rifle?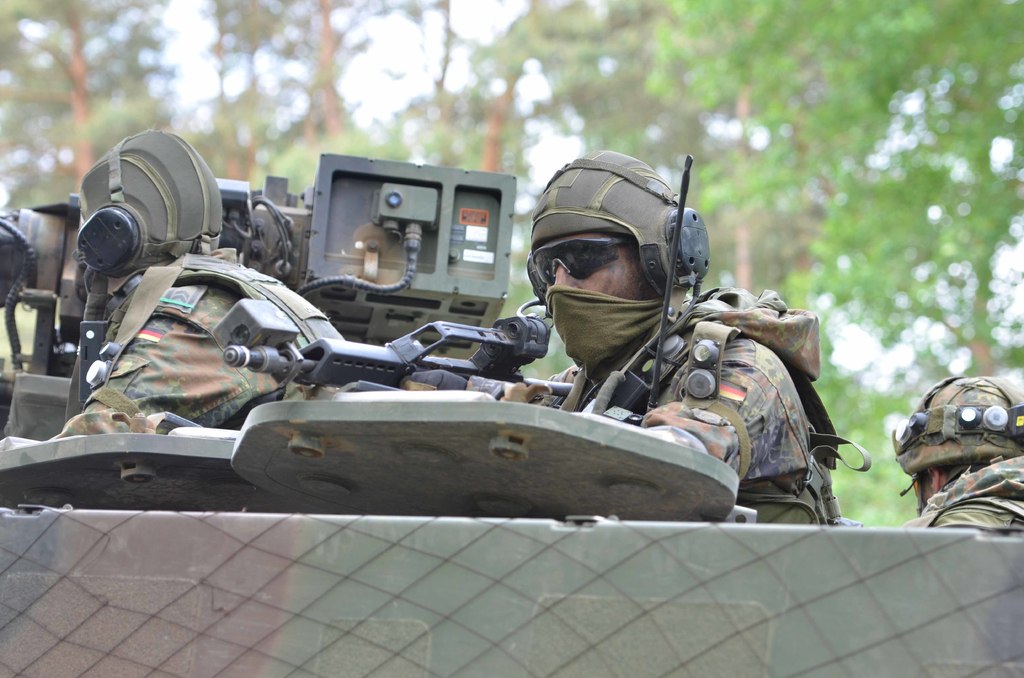
bbox=(207, 296, 579, 392)
